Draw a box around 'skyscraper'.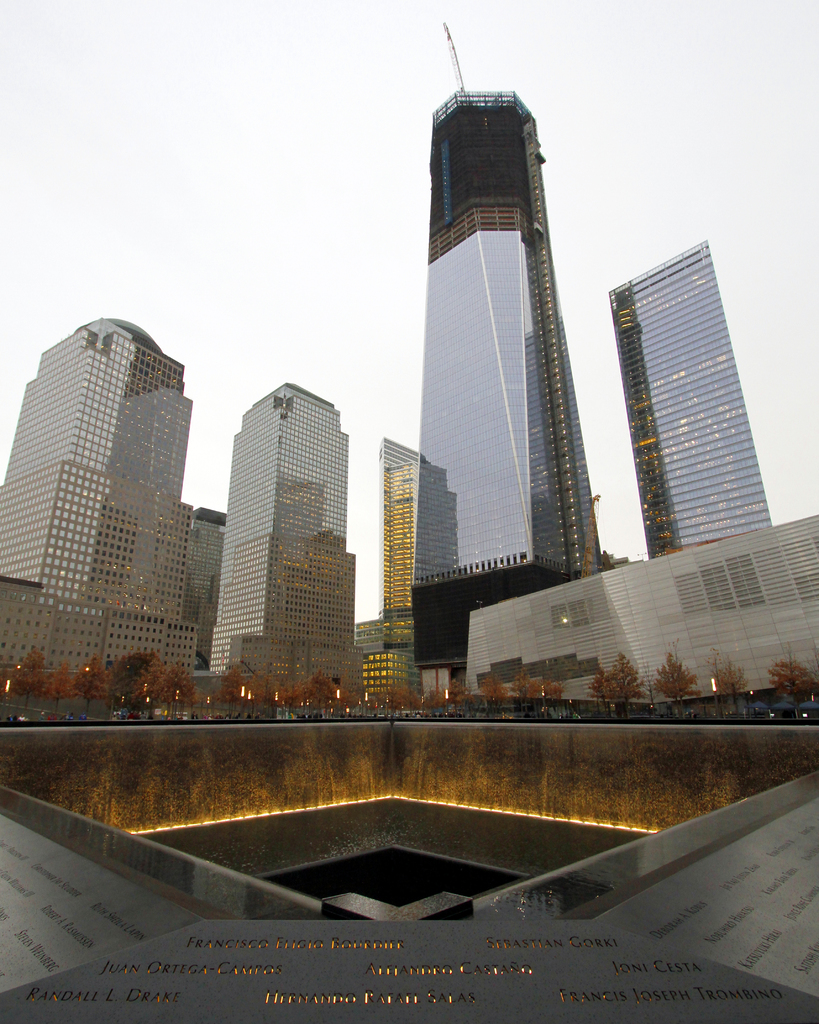
(x1=603, y1=227, x2=771, y2=561).
